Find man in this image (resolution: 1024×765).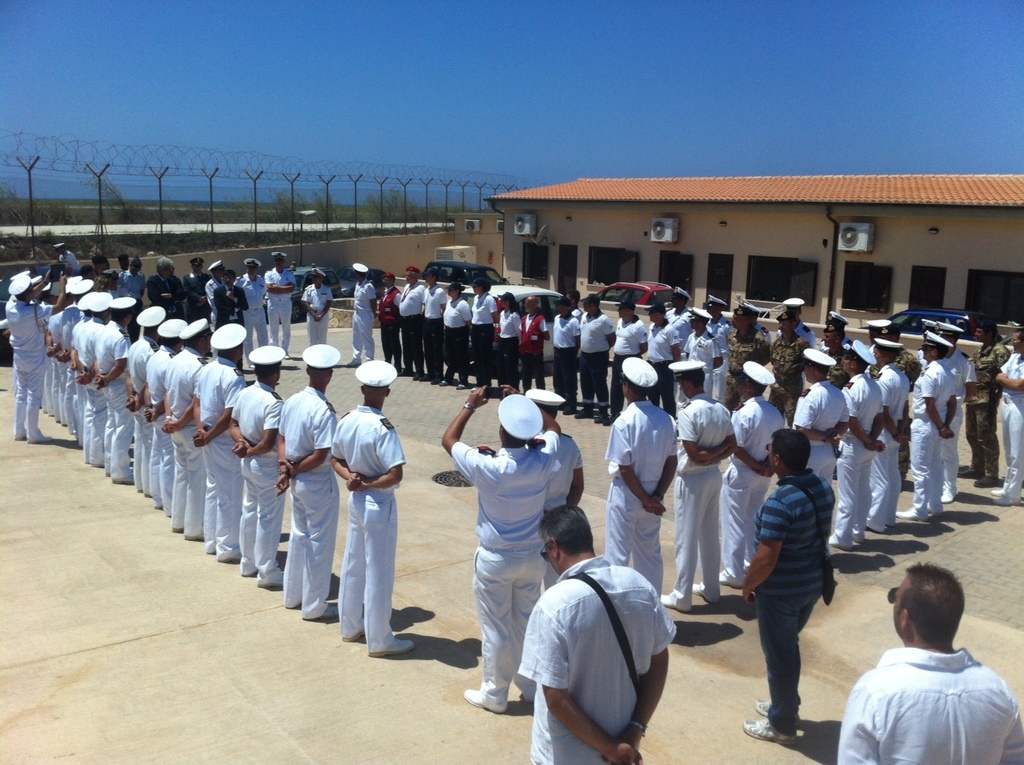
bbox(192, 314, 250, 566).
